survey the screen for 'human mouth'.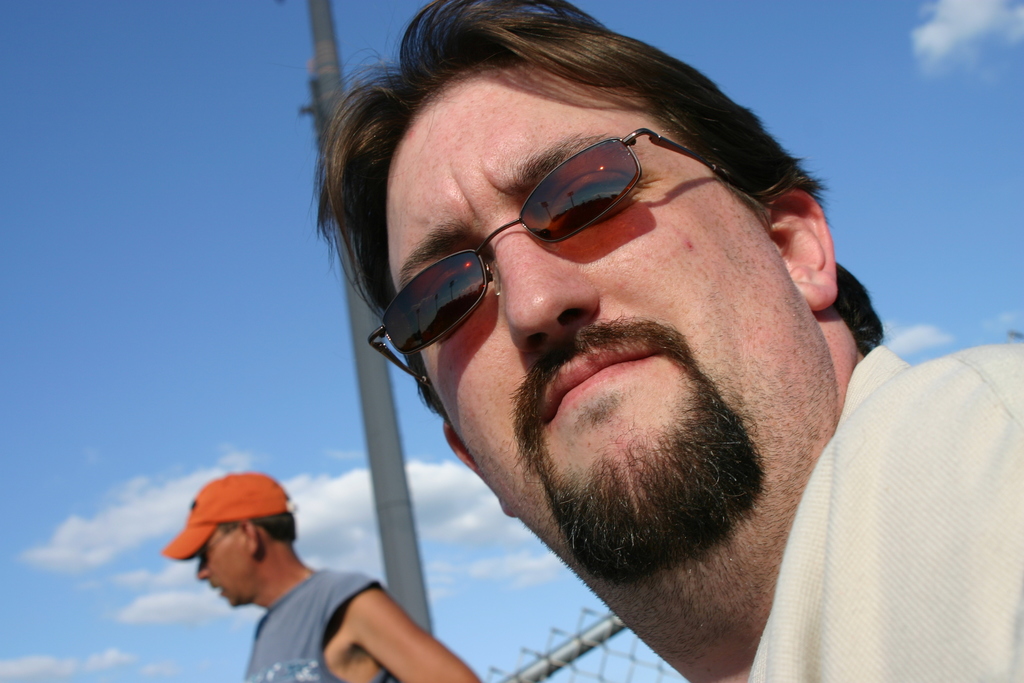
Survey found: 519,327,677,440.
